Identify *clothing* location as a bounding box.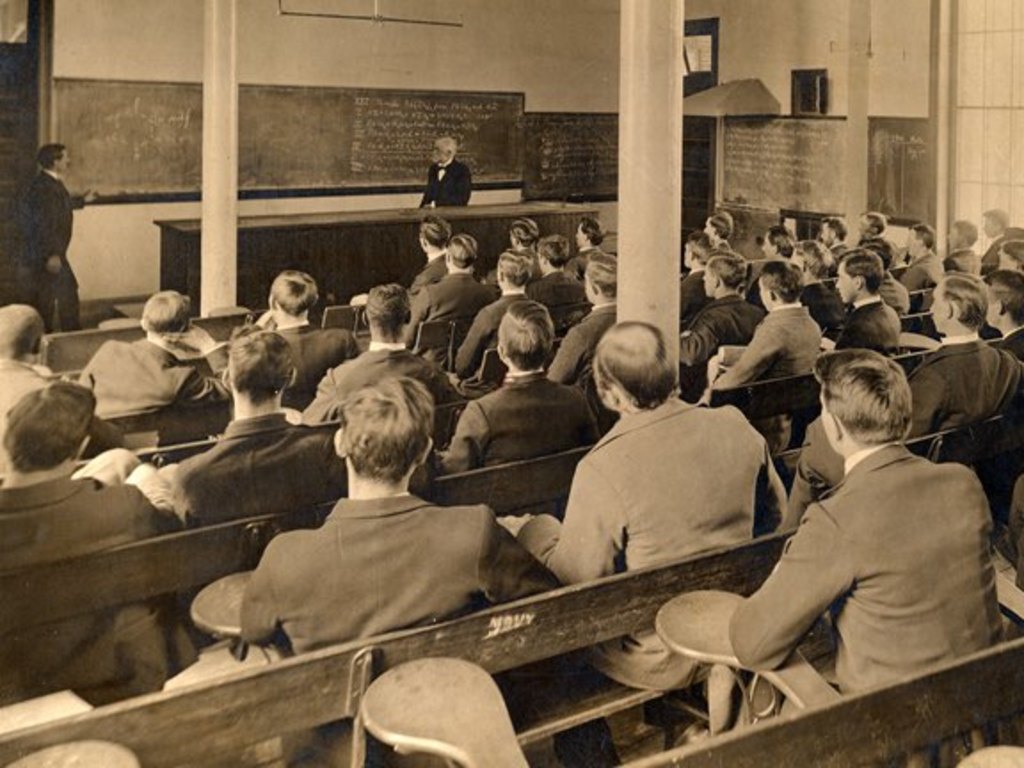
BBox(937, 251, 980, 276).
